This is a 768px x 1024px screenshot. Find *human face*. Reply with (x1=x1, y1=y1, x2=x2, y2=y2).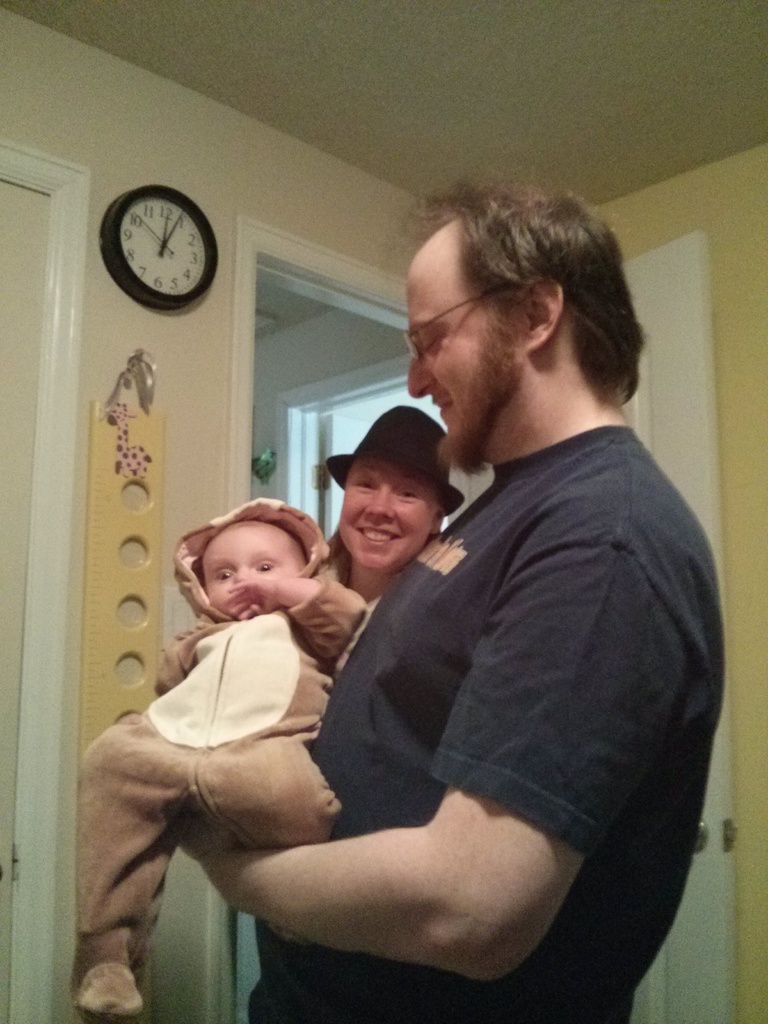
(x1=400, y1=241, x2=520, y2=463).
